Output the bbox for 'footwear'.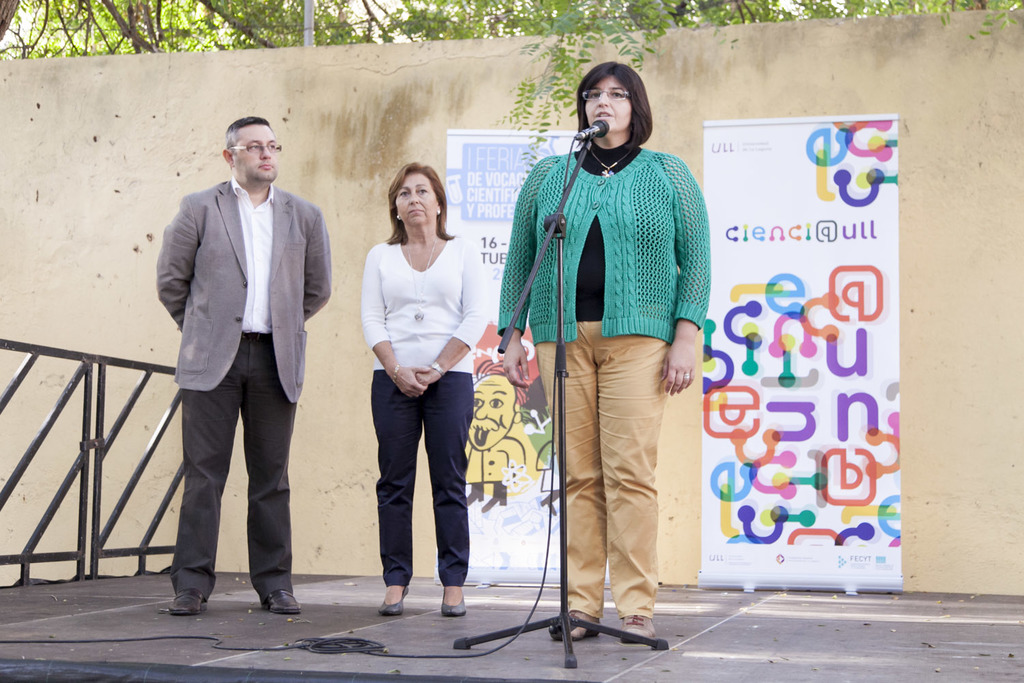
[left=267, top=586, right=302, bottom=615].
